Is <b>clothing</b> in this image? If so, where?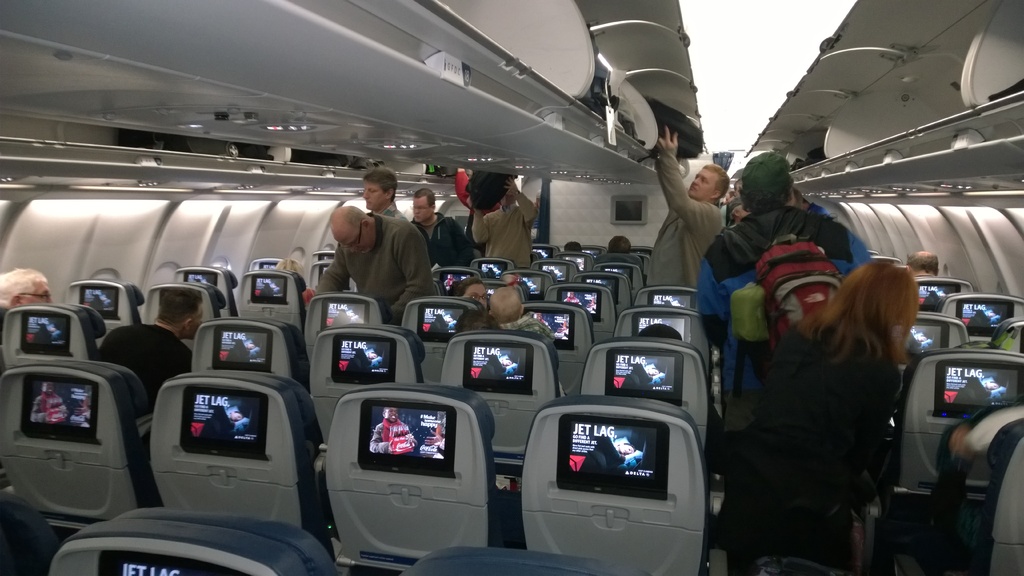
Yes, at [x1=13, y1=303, x2=108, y2=364].
